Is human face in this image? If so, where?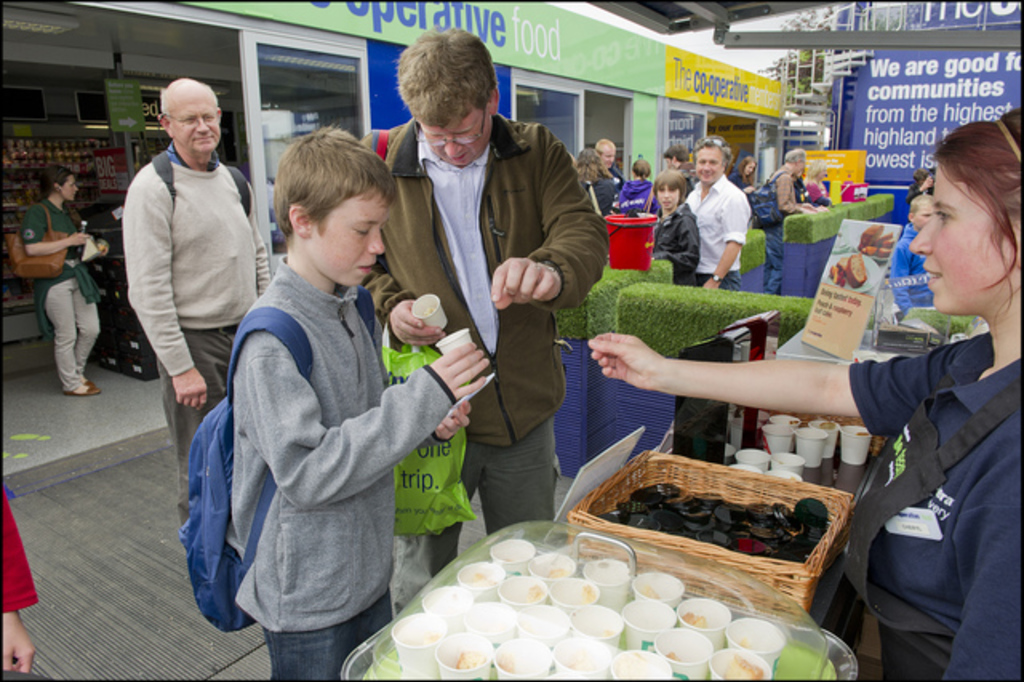
Yes, at {"x1": 312, "y1": 191, "x2": 402, "y2": 293}.
